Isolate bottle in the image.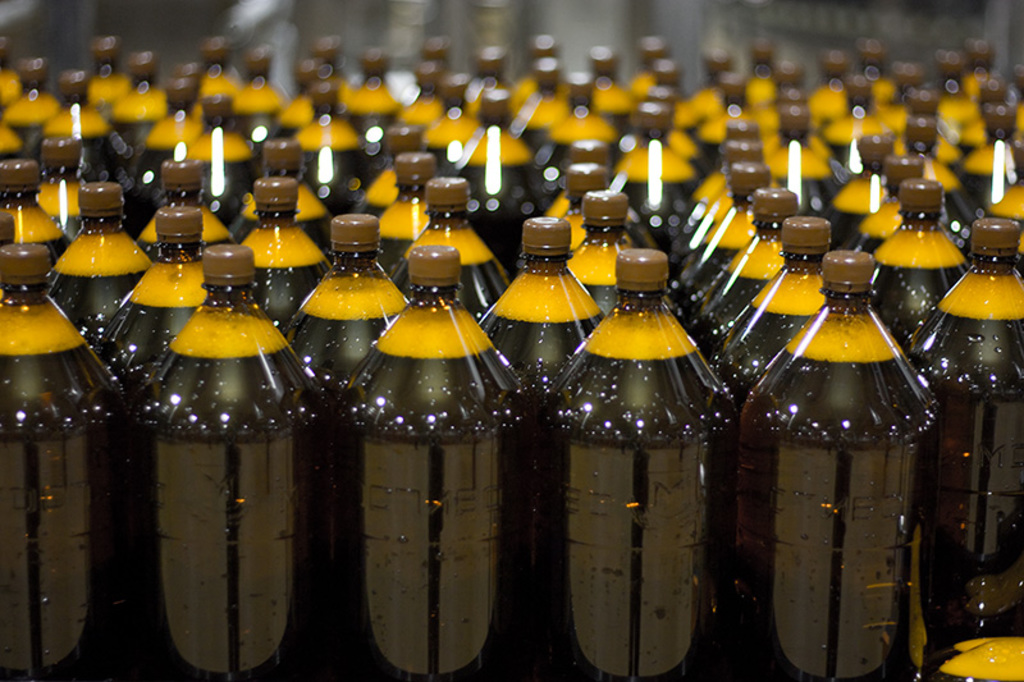
Isolated region: {"left": 863, "top": 173, "right": 972, "bottom": 352}.
